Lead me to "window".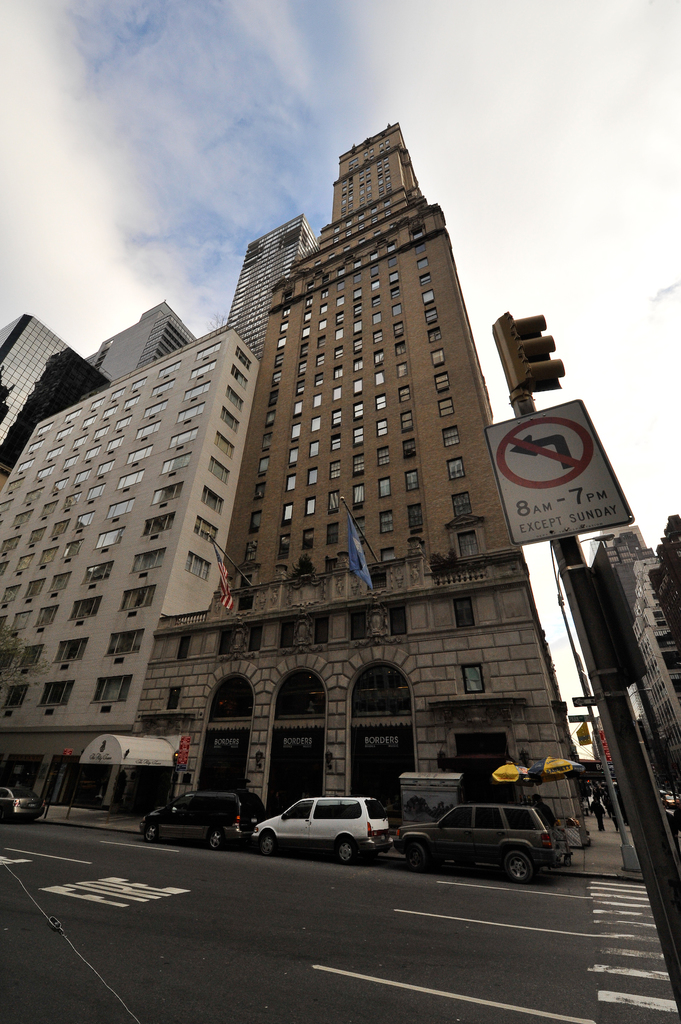
Lead to (332,365,344,378).
